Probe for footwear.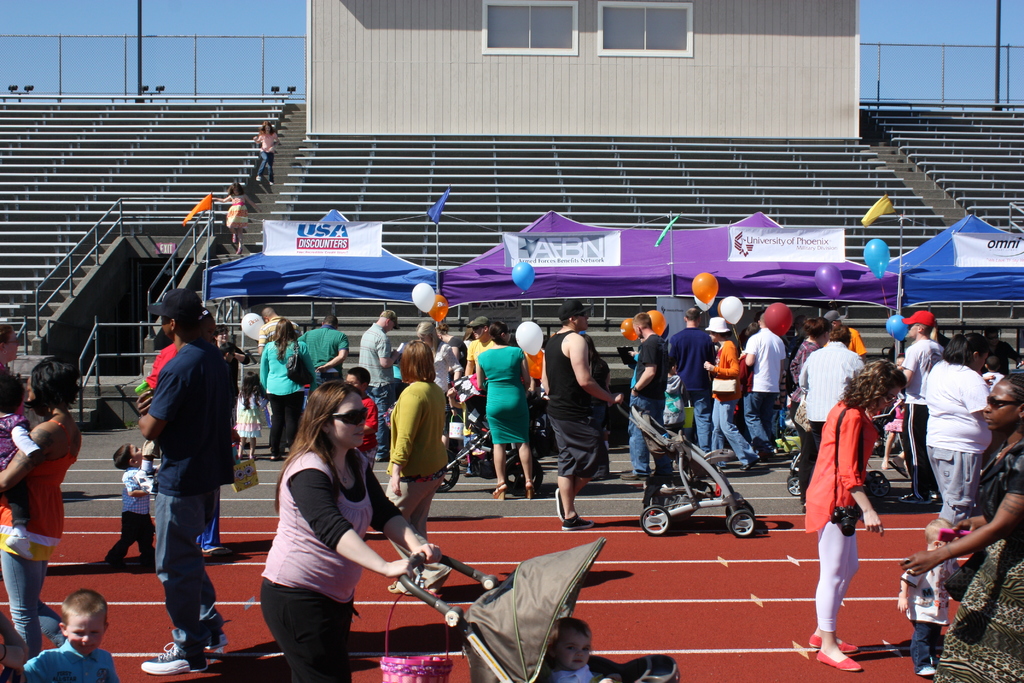
Probe result: Rect(808, 635, 860, 652).
